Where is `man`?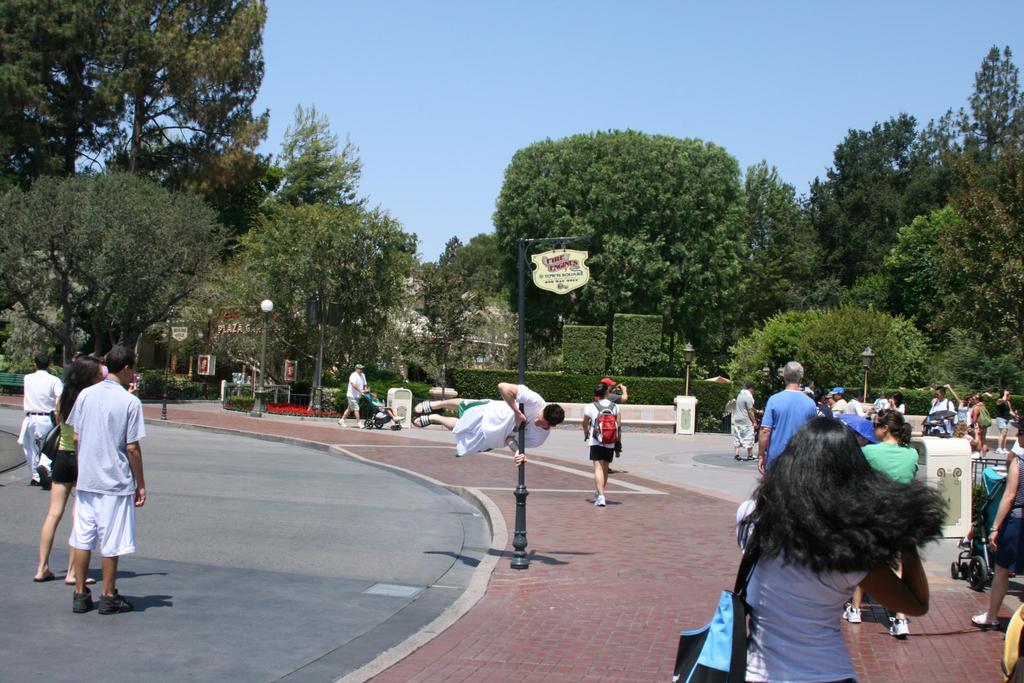
detection(44, 346, 141, 615).
